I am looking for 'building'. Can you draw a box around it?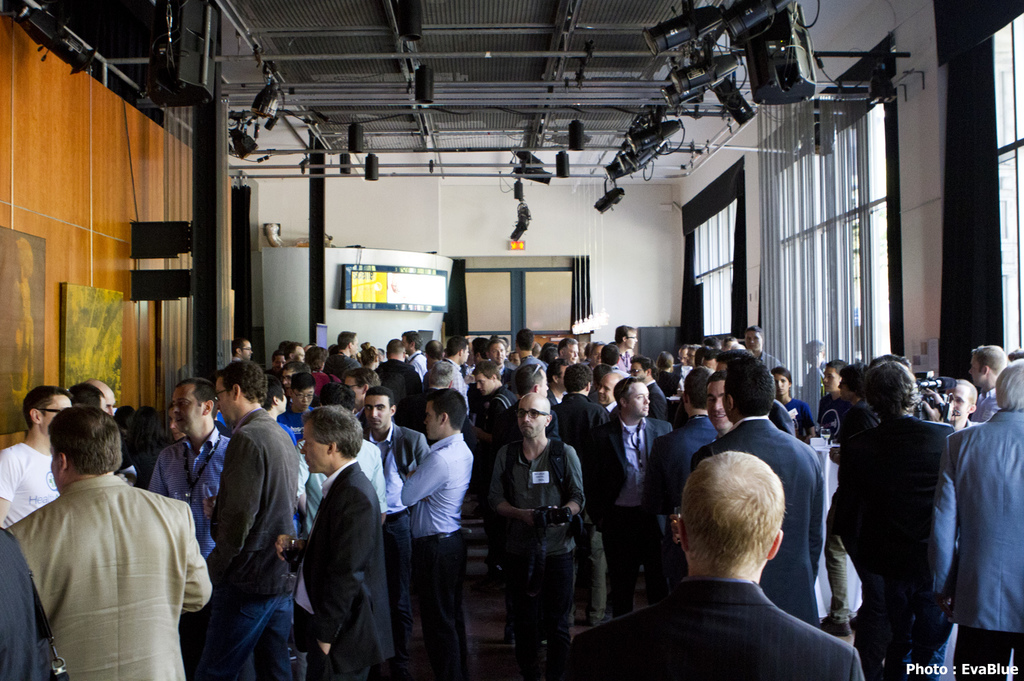
Sure, the bounding box is {"left": 0, "top": 0, "right": 1023, "bottom": 680}.
